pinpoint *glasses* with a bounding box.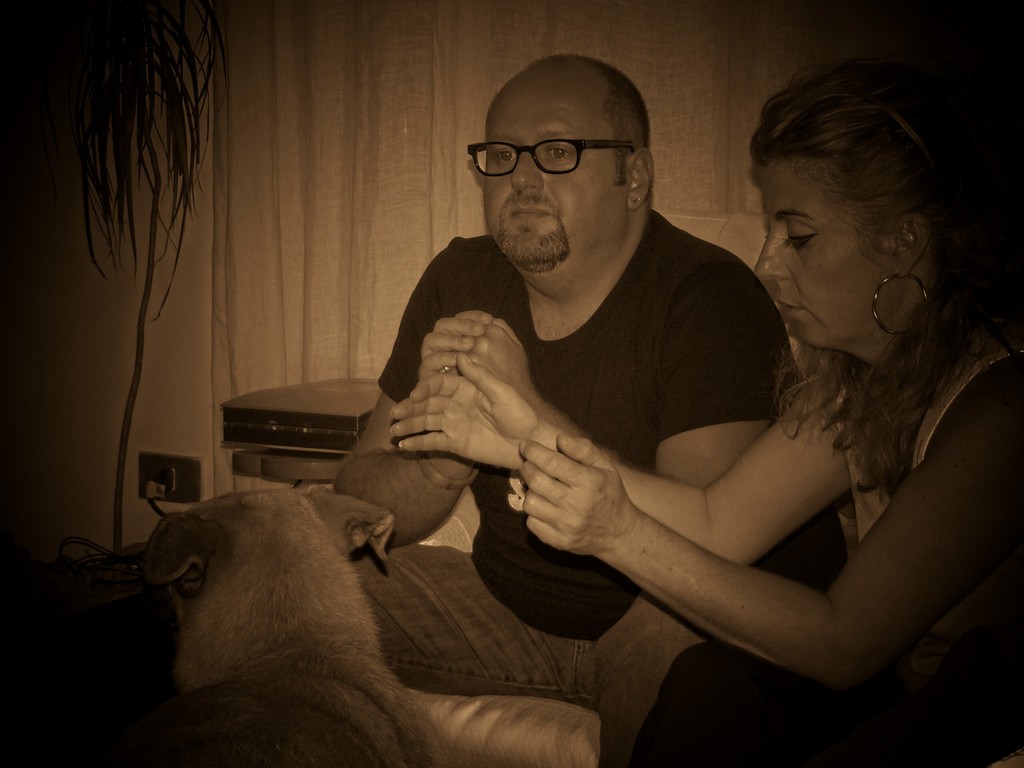
[left=465, top=140, right=636, bottom=177].
